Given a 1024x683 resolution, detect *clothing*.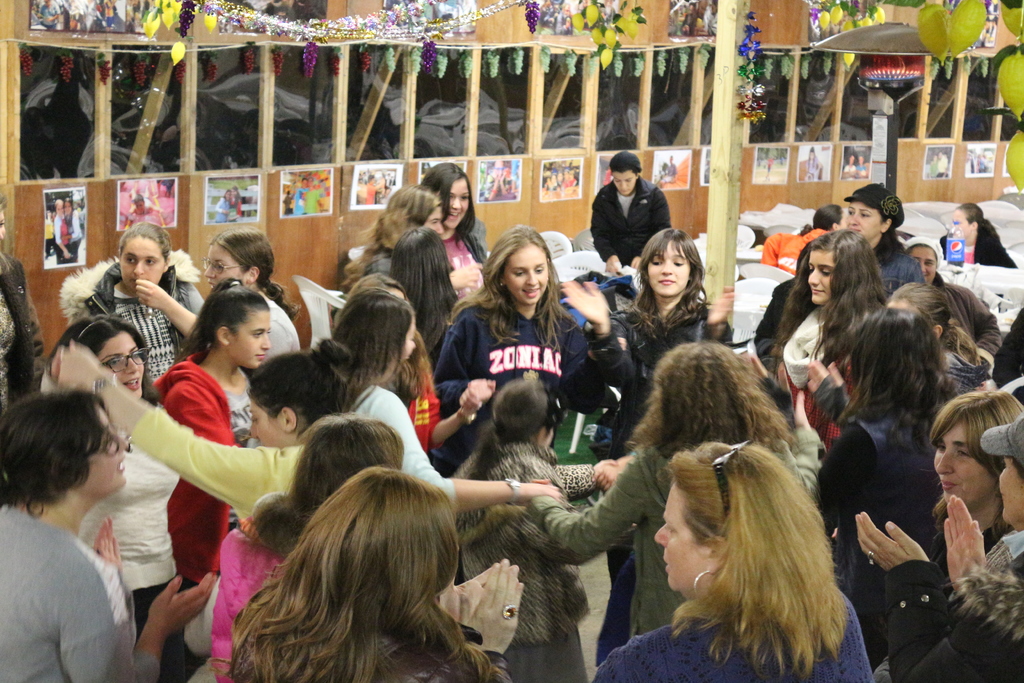
detection(813, 407, 936, 589).
